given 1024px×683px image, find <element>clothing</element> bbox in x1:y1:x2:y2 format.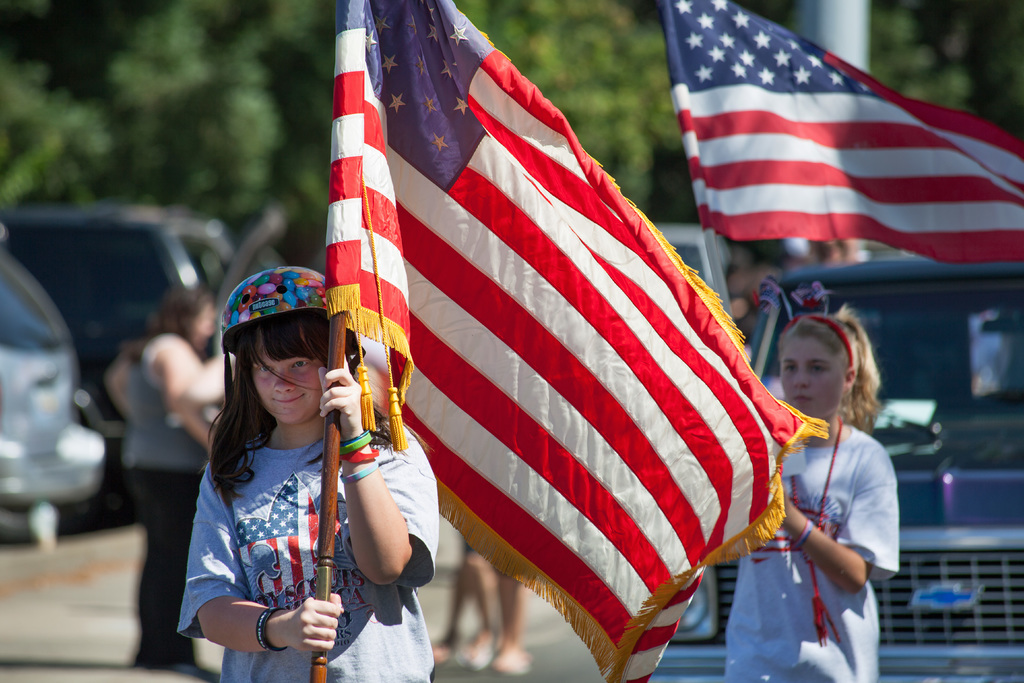
742:423:916:682.
